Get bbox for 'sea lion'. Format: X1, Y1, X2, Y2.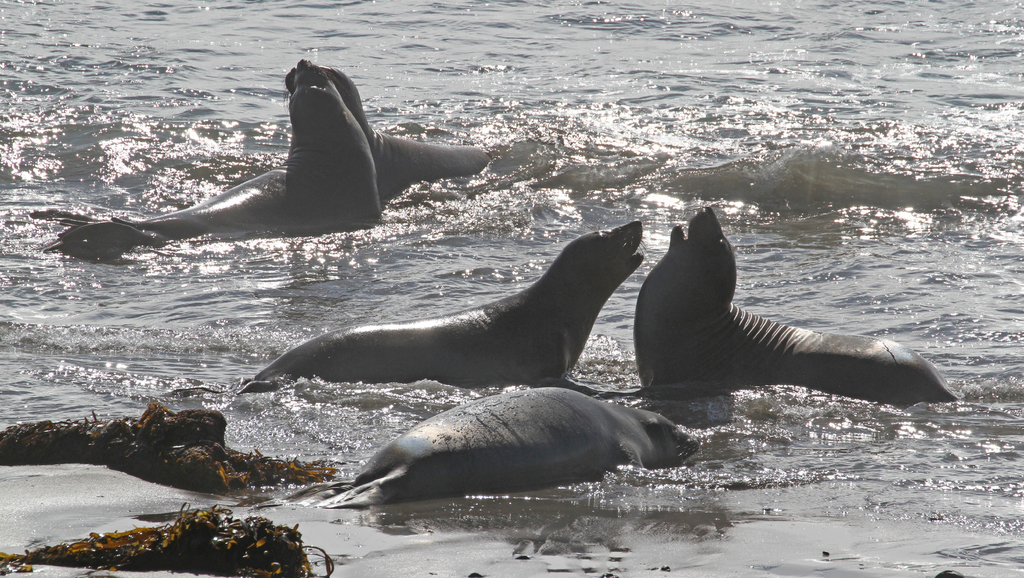
289, 75, 391, 232.
